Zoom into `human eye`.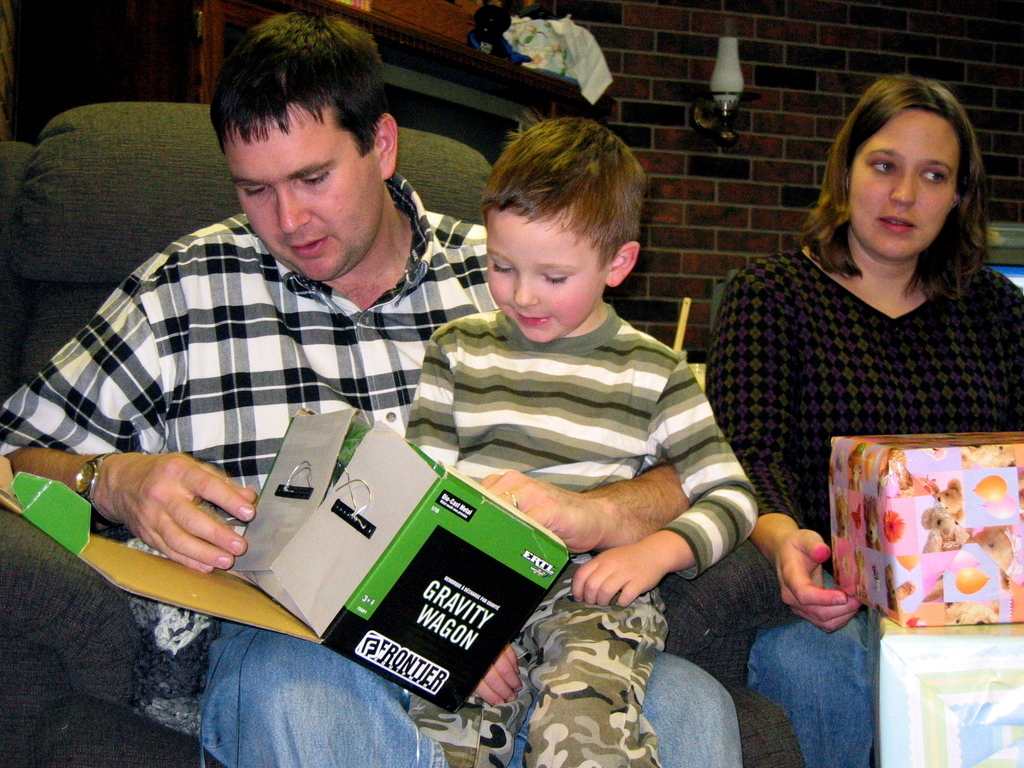
Zoom target: rect(865, 157, 902, 179).
